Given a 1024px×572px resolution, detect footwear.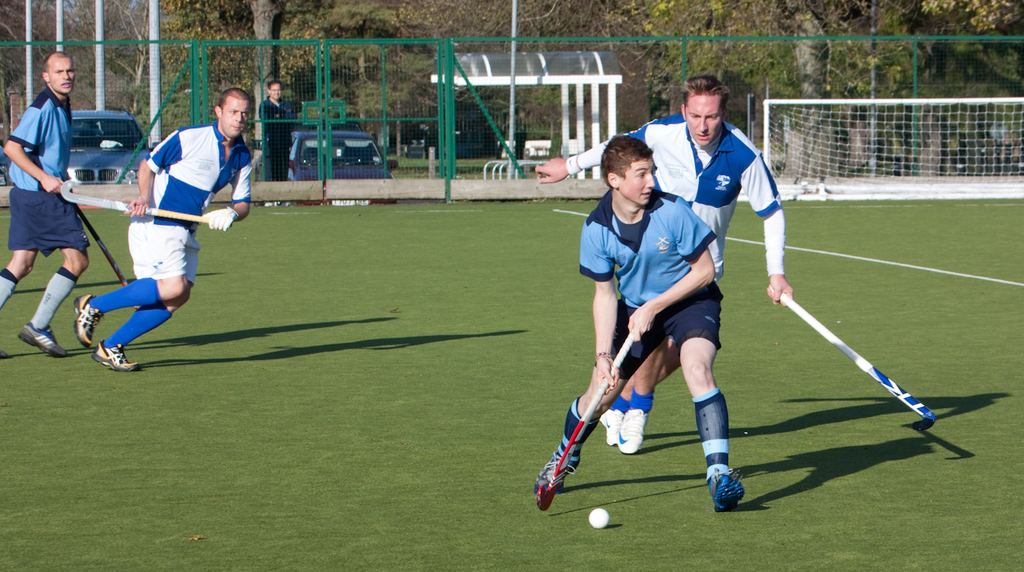
{"left": 533, "top": 450, "right": 578, "bottom": 494}.
